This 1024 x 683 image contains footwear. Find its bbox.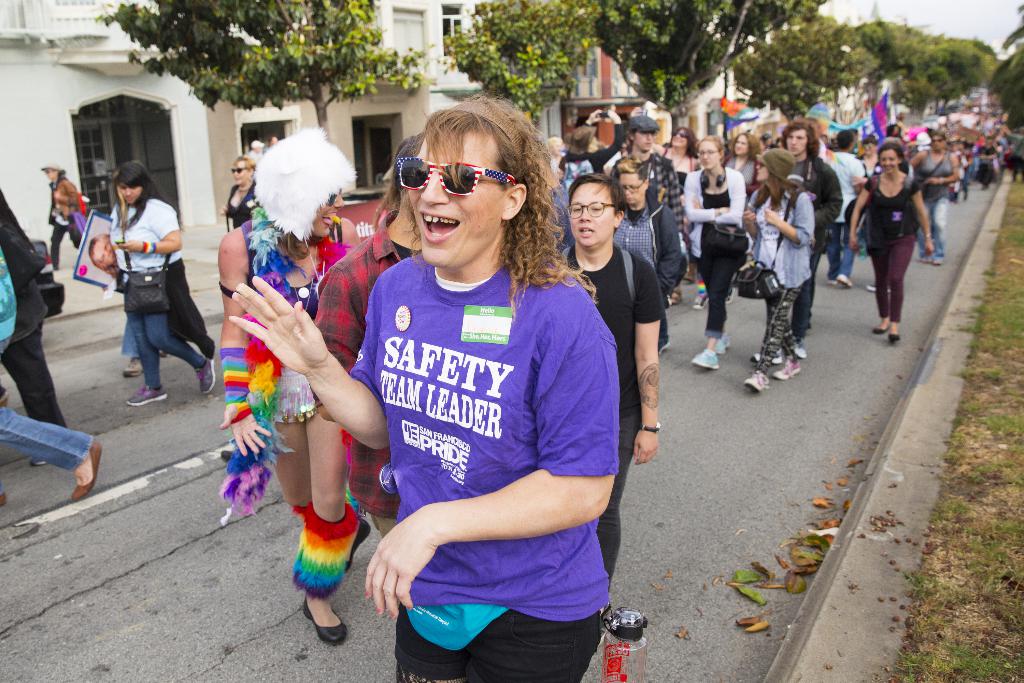
region(284, 572, 342, 656).
